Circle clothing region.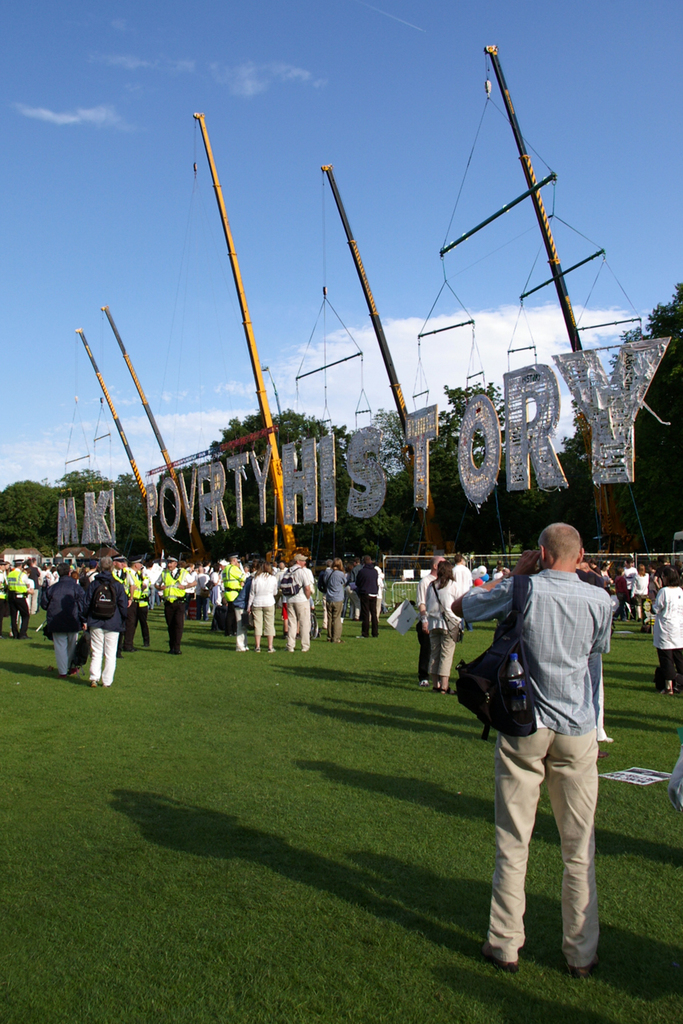
Region: <box>649,584,682,690</box>.
